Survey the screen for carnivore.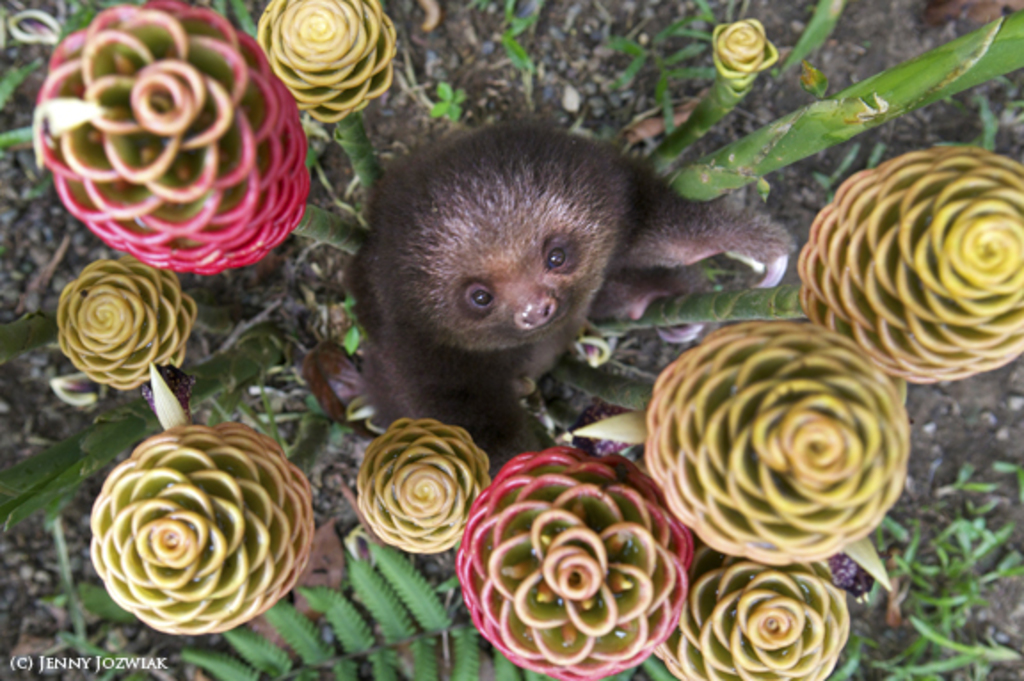
Survey found: (322, 110, 816, 453).
